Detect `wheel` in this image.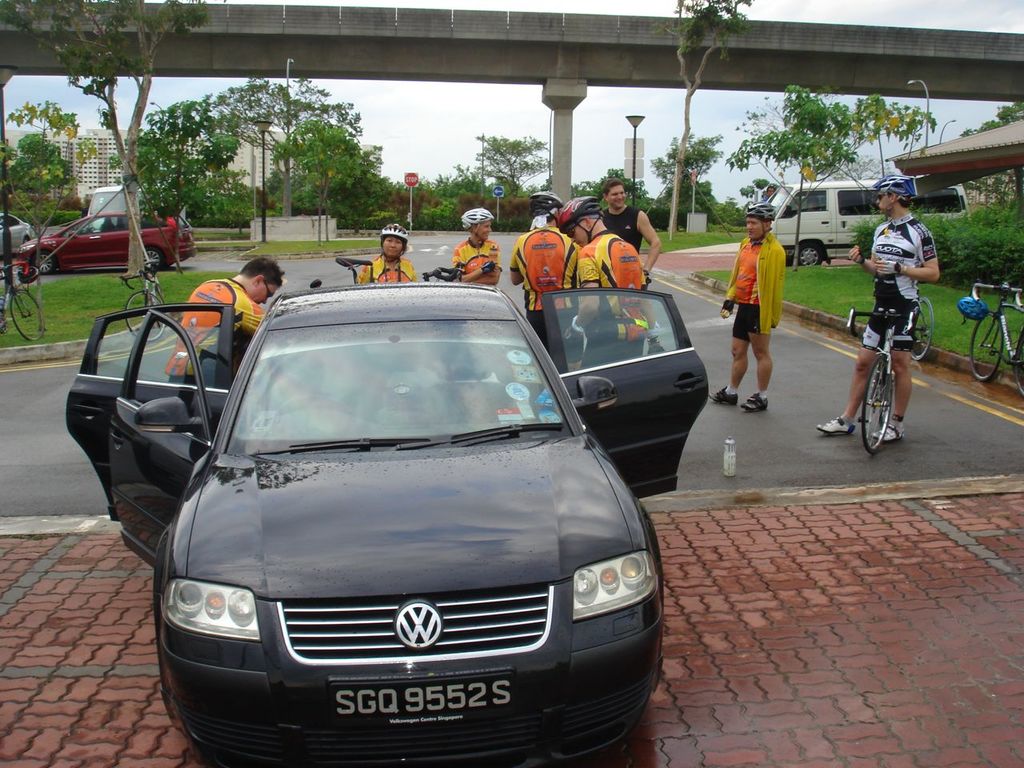
Detection: 794:244:821:264.
